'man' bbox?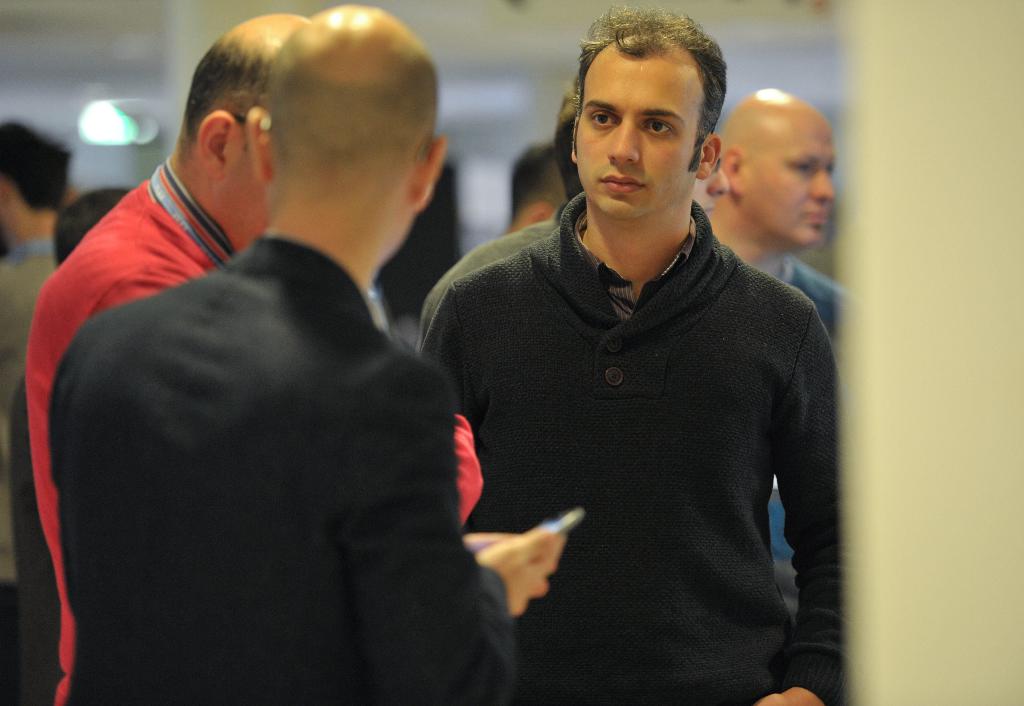
(x1=416, y1=4, x2=841, y2=705)
